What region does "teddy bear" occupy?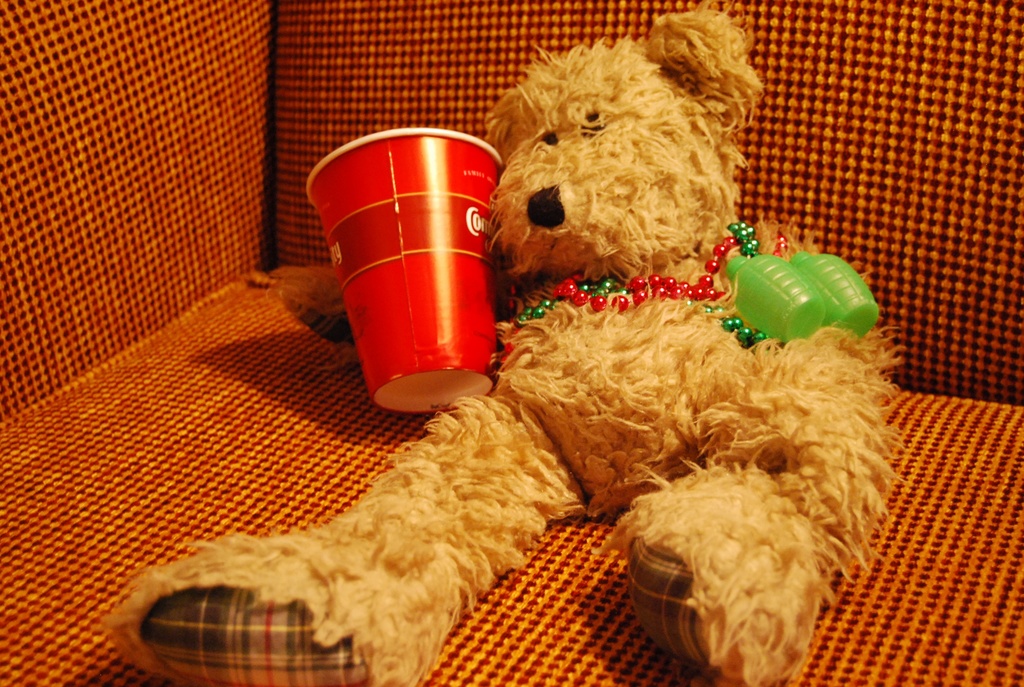
{"x1": 103, "y1": 4, "x2": 908, "y2": 686}.
